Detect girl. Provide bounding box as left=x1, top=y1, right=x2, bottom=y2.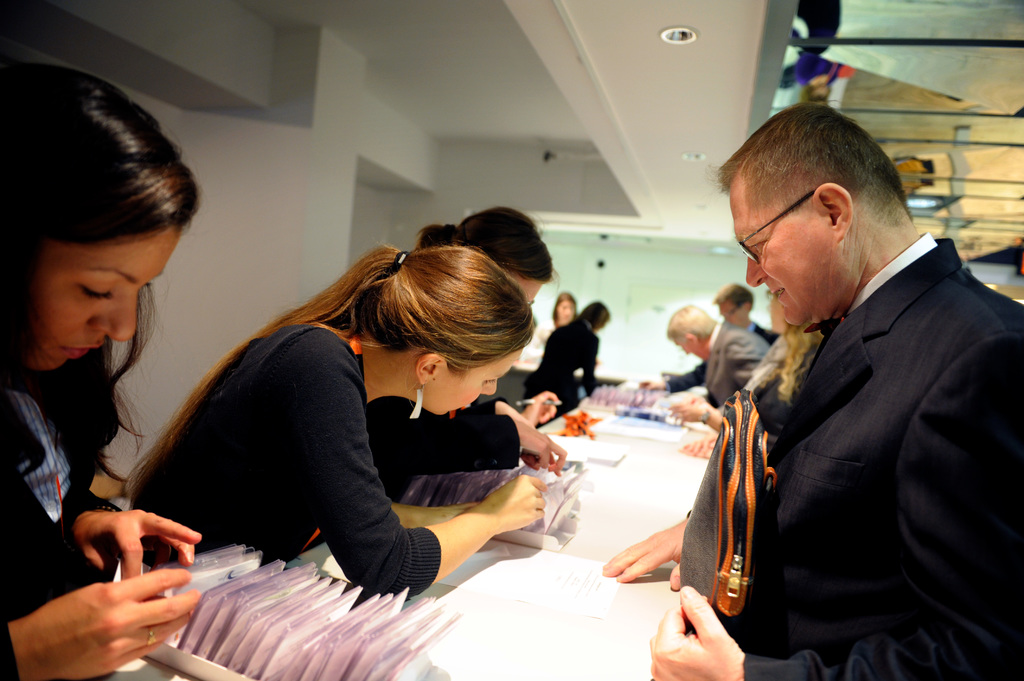
left=127, top=244, right=547, bottom=599.
